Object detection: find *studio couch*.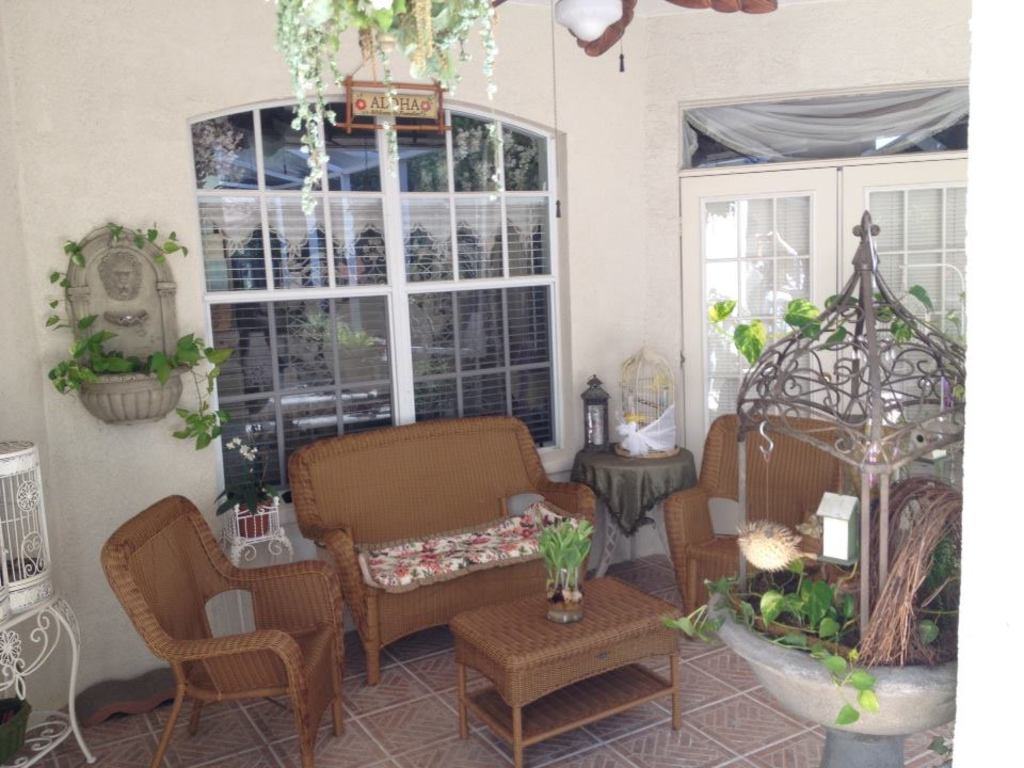
crop(286, 411, 590, 686).
